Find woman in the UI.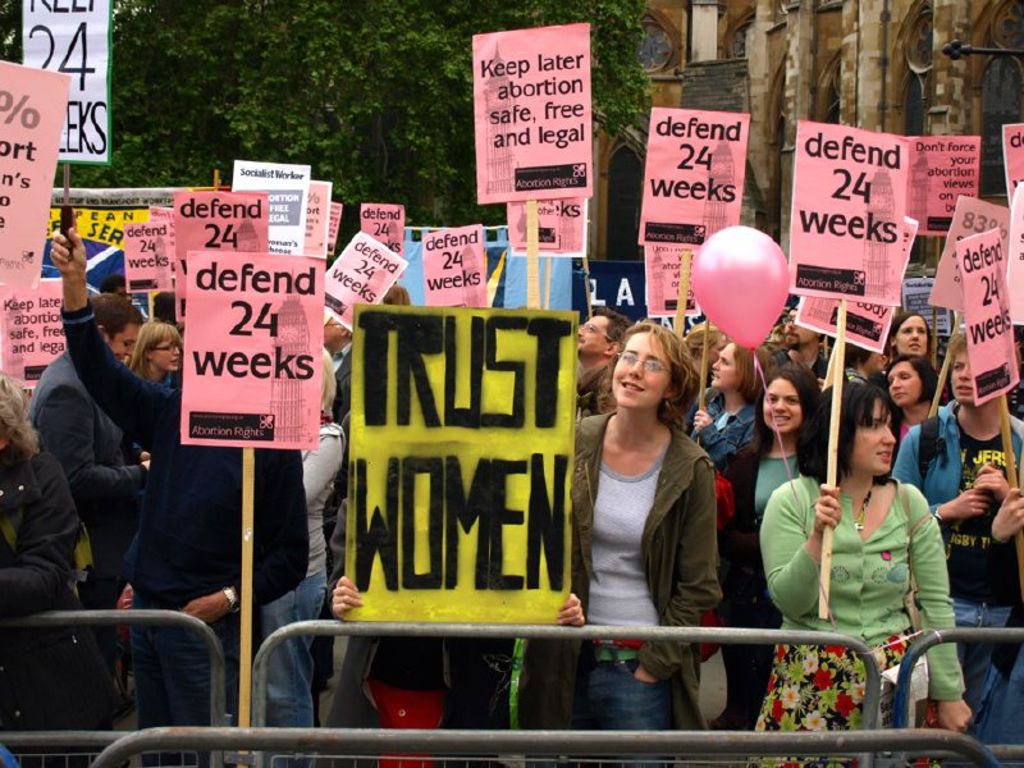
UI element at rect(717, 369, 831, 724).
